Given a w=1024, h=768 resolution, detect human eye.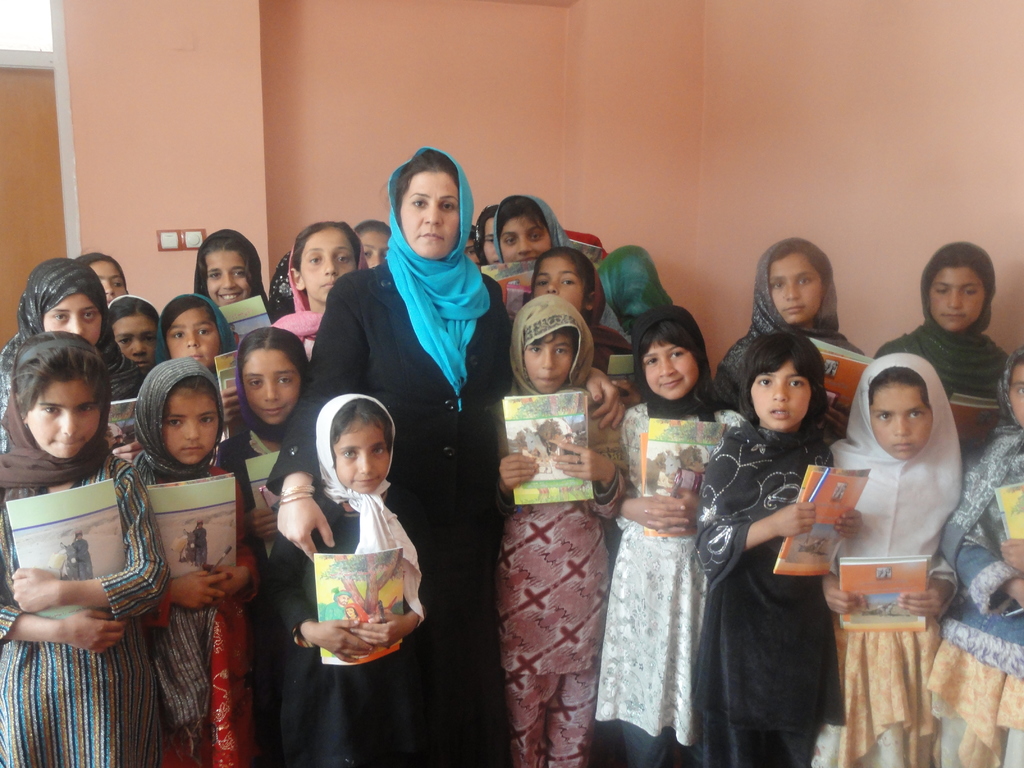
bbox(77, 404, 91, 417).
